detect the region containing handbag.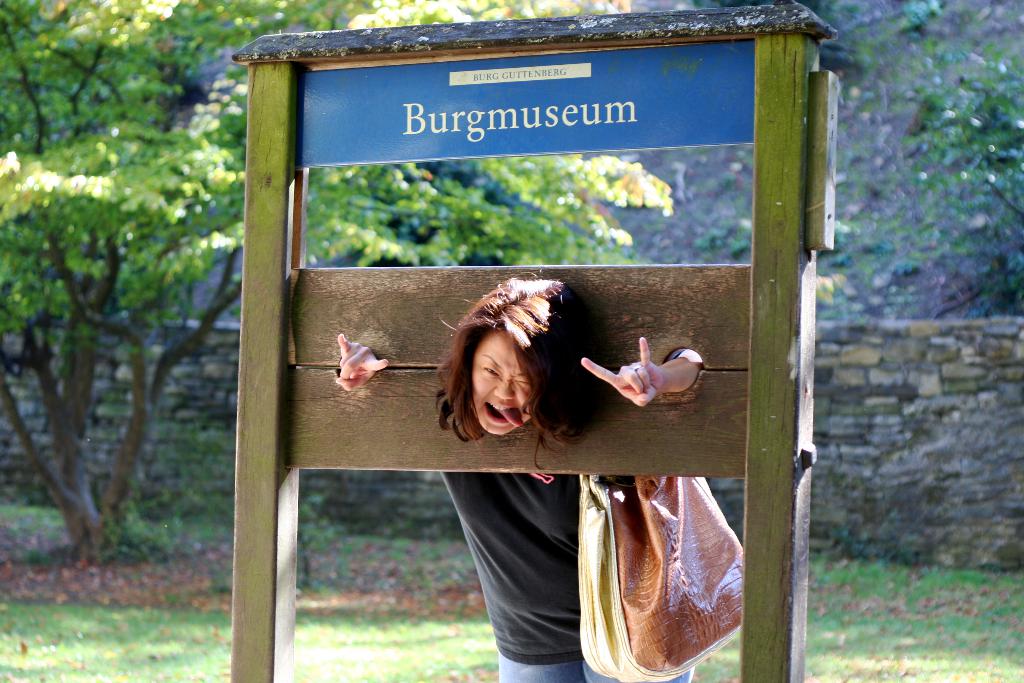
582, 474, 743, 682.
